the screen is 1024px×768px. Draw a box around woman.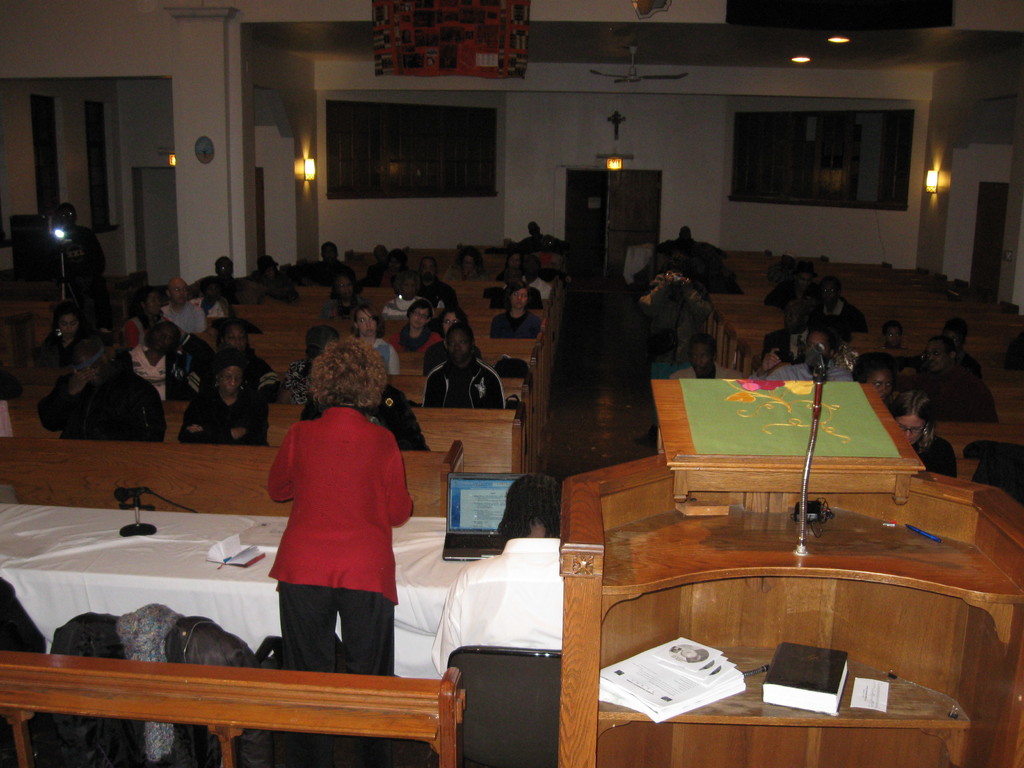
left=852, top=353, right=901, bottom=397.
